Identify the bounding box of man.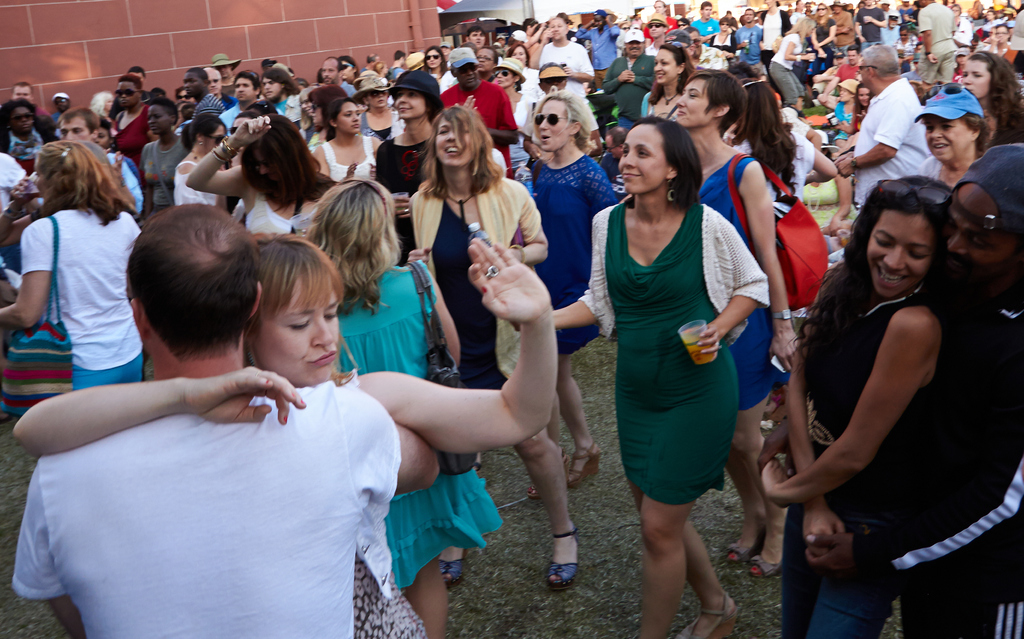
detection(878, 10, 903, 50).
